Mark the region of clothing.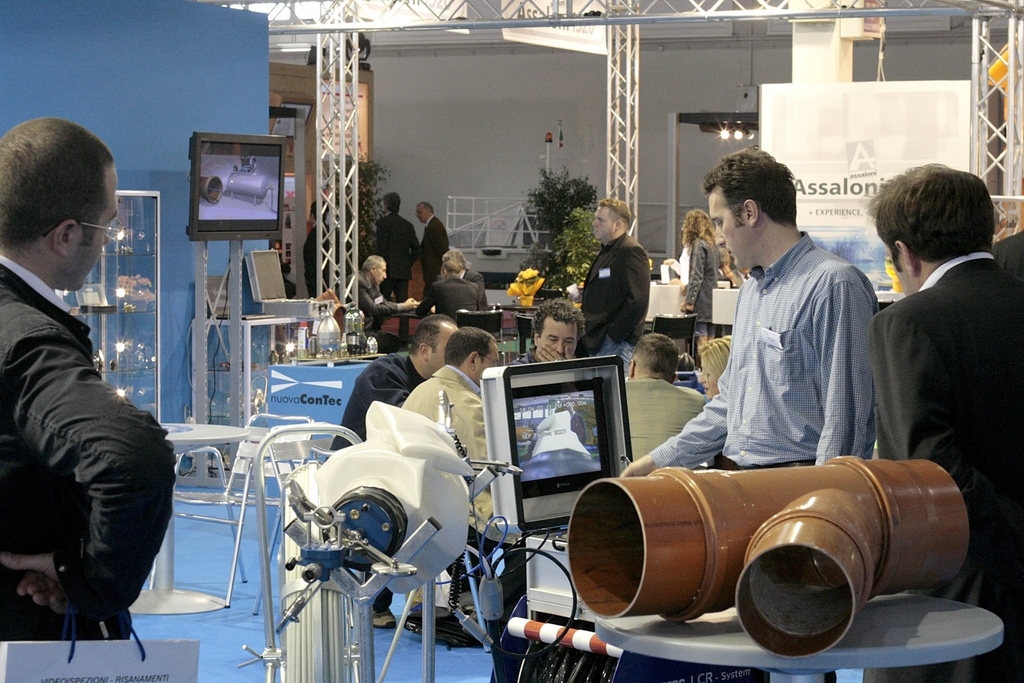
Region: Rect(685, 237, 716, 353).
